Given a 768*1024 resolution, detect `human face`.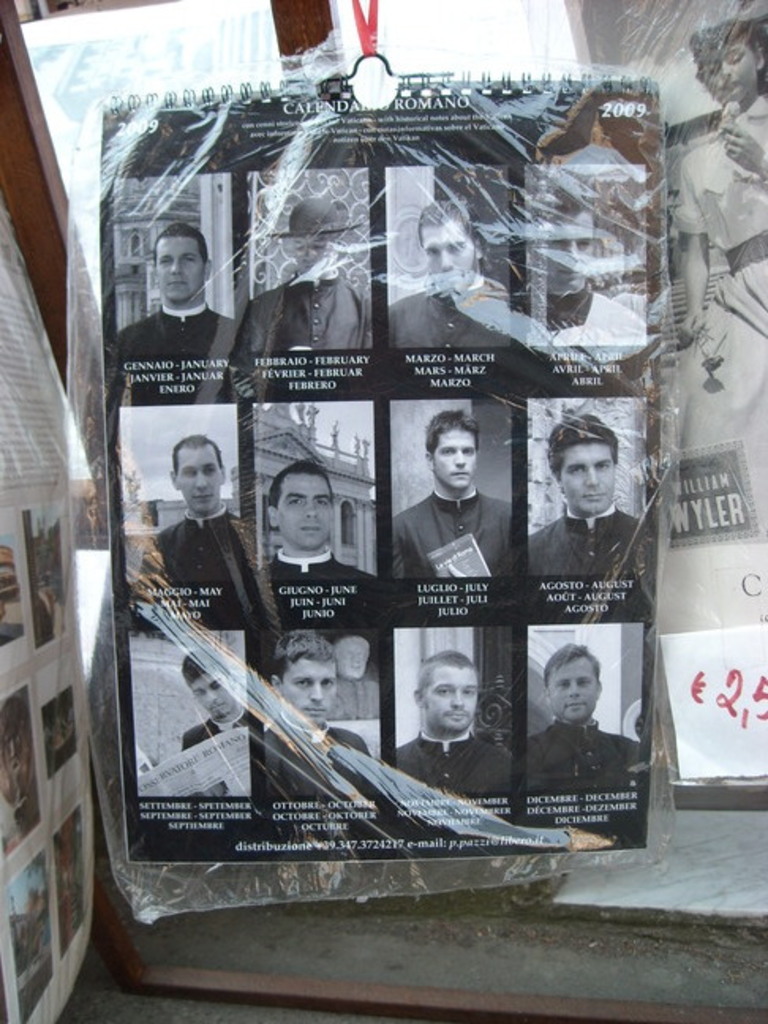
l=152, t=232, r=202, b=305.
